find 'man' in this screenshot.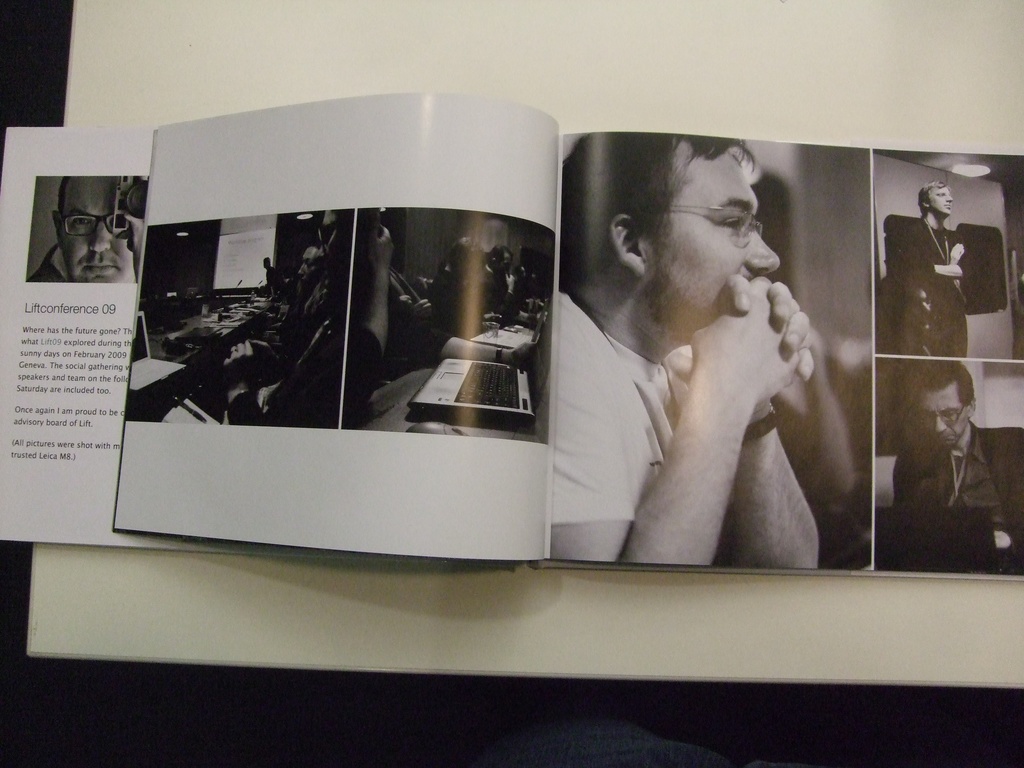
The bounding box for 'man' is Rect(219, 204, 348, 426).
